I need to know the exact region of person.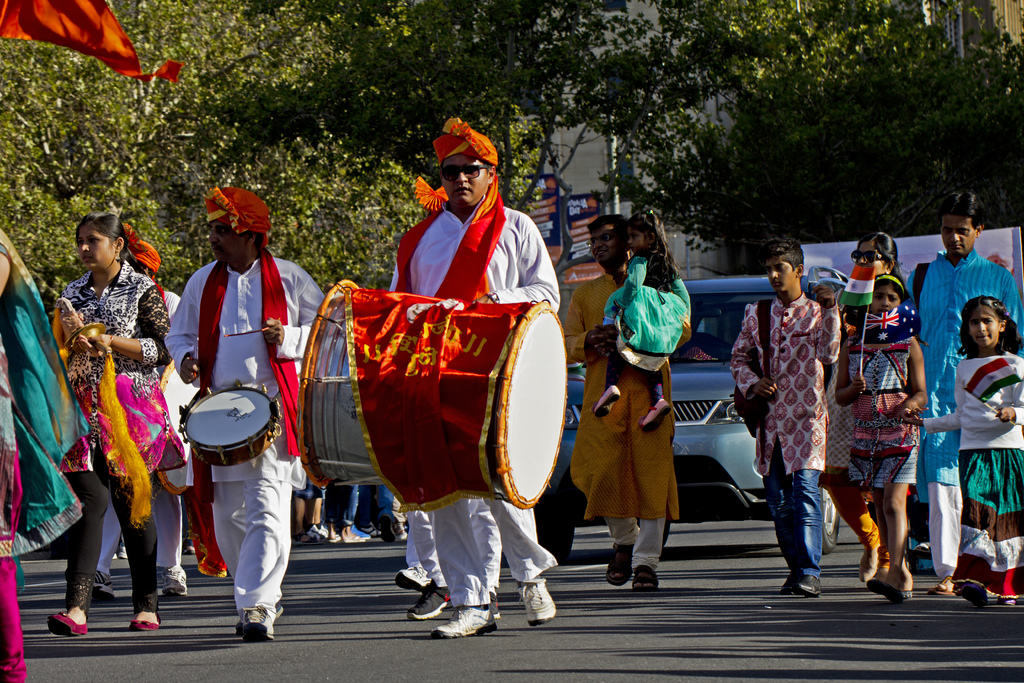
Region: {"x1": 391, "y1": 114, "x2": 563, "y2": 636}.
